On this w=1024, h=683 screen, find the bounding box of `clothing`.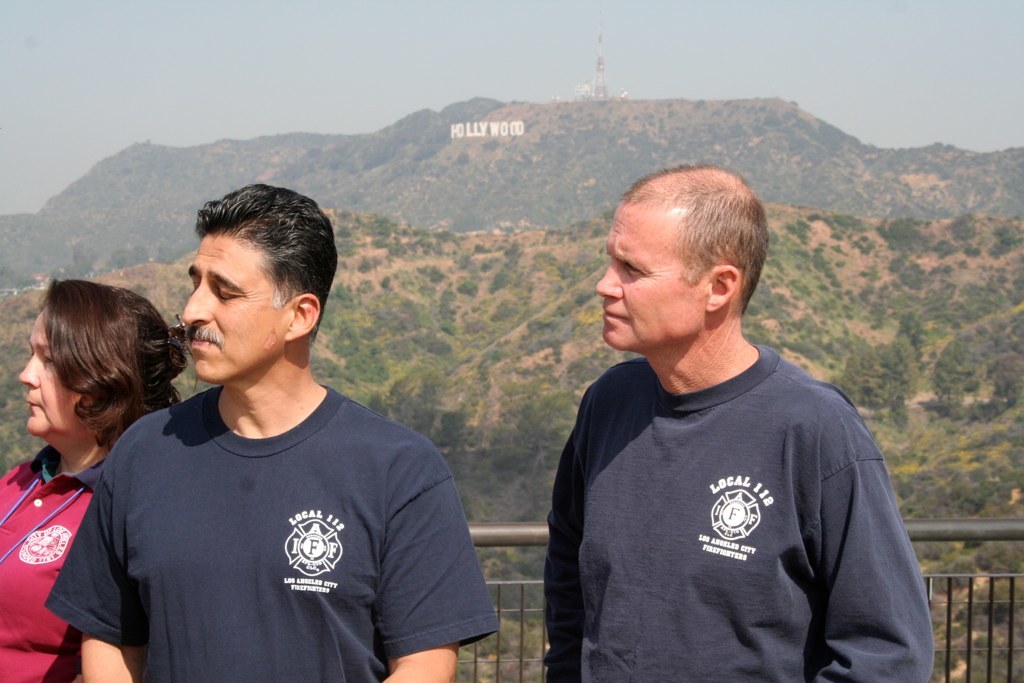
Bounding box: (x1=543, y1=355, x2=937, y2=679).
